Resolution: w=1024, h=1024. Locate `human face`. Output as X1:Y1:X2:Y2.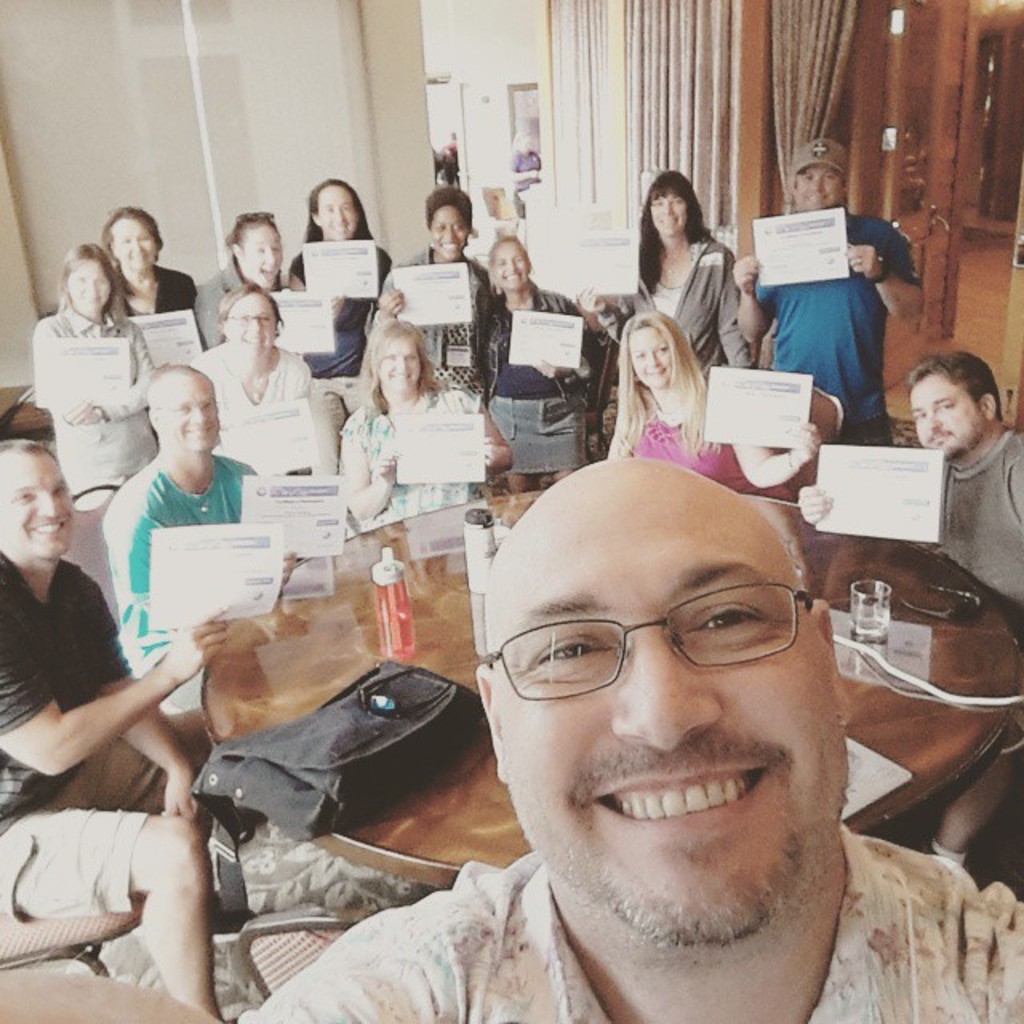
112:218:155:269.
